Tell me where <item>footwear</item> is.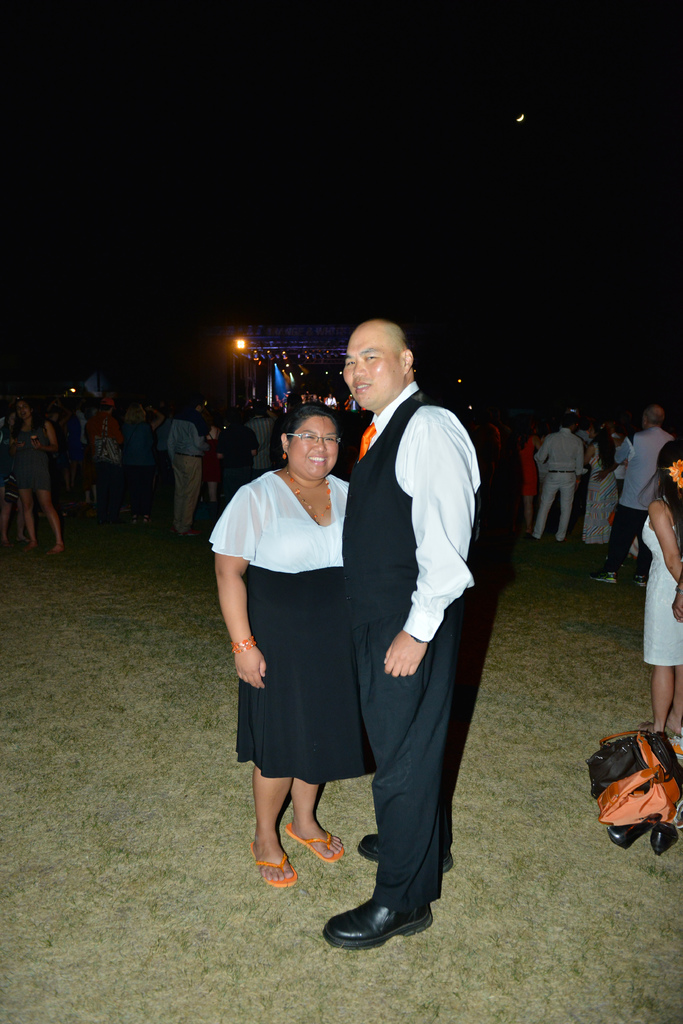
<item>footwear</item> is at 605/817/651/846.
